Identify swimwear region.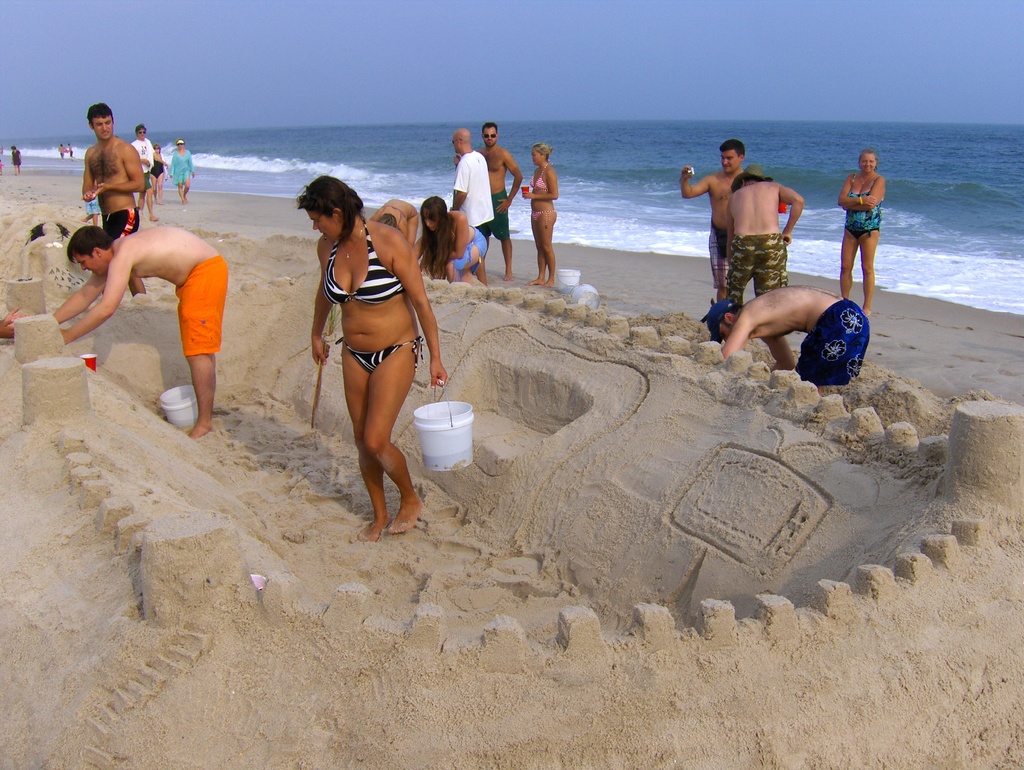
Region: bbox=[177, 256, 230, 355].
